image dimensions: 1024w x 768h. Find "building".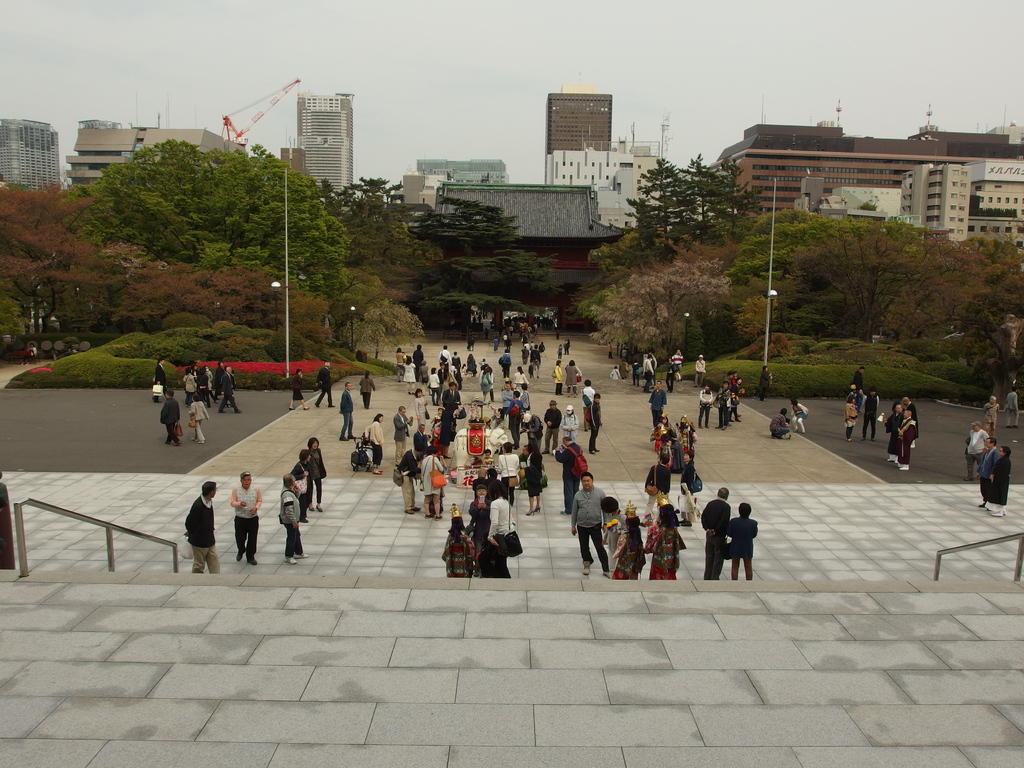
0:116:66:192.
